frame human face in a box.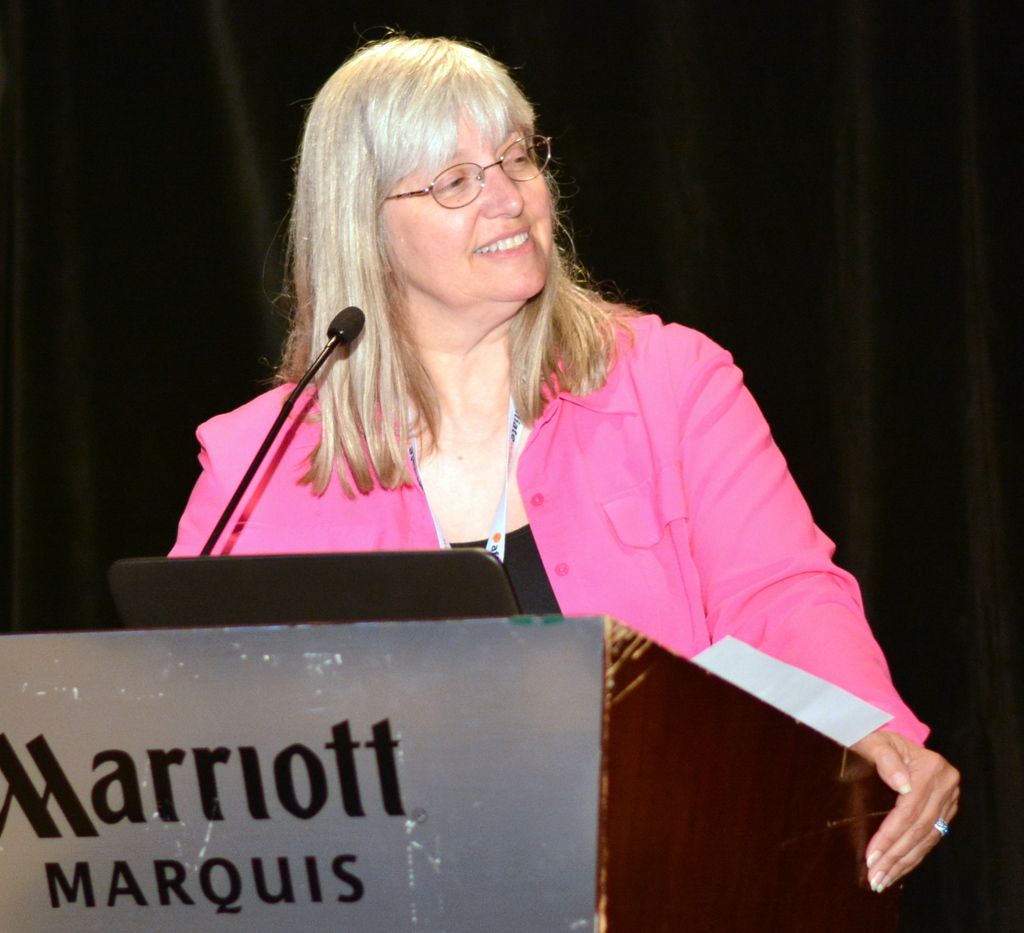
crop(373, 102, 557, 305).
